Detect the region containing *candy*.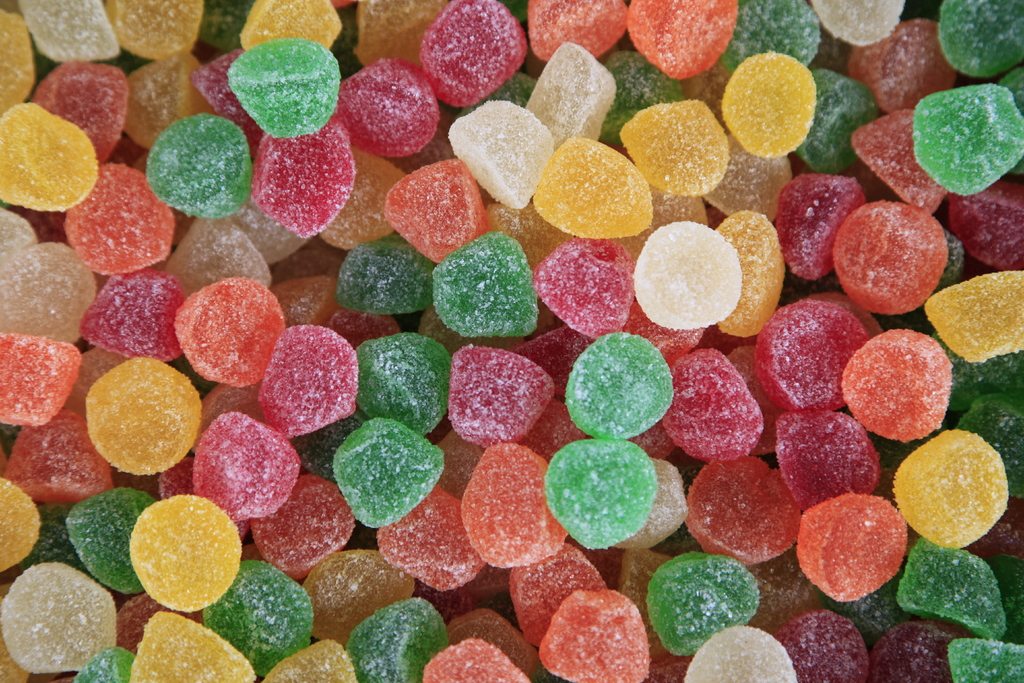
0 4 1016 682.
